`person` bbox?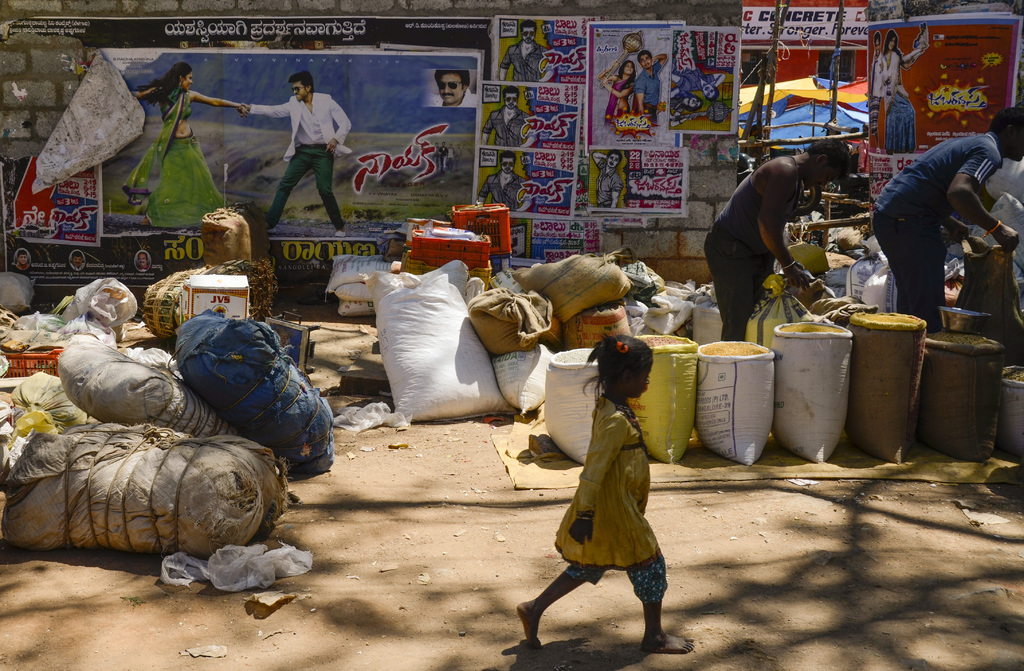
bbox(630, 52, 668, 123)
